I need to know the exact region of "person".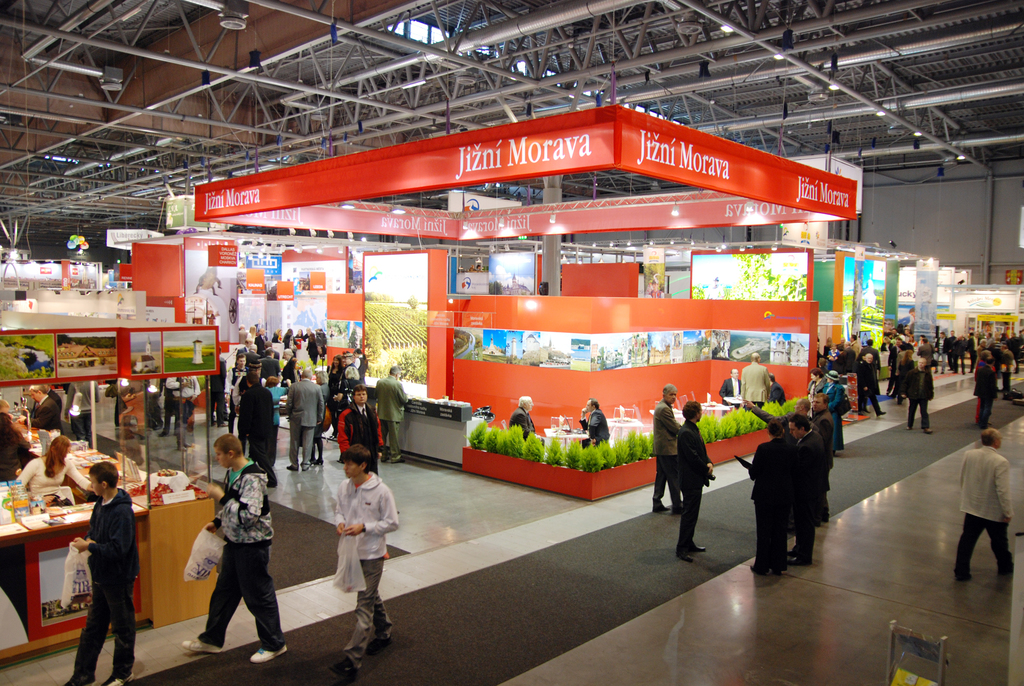
Region: <box>671,399,712,564</box>.
